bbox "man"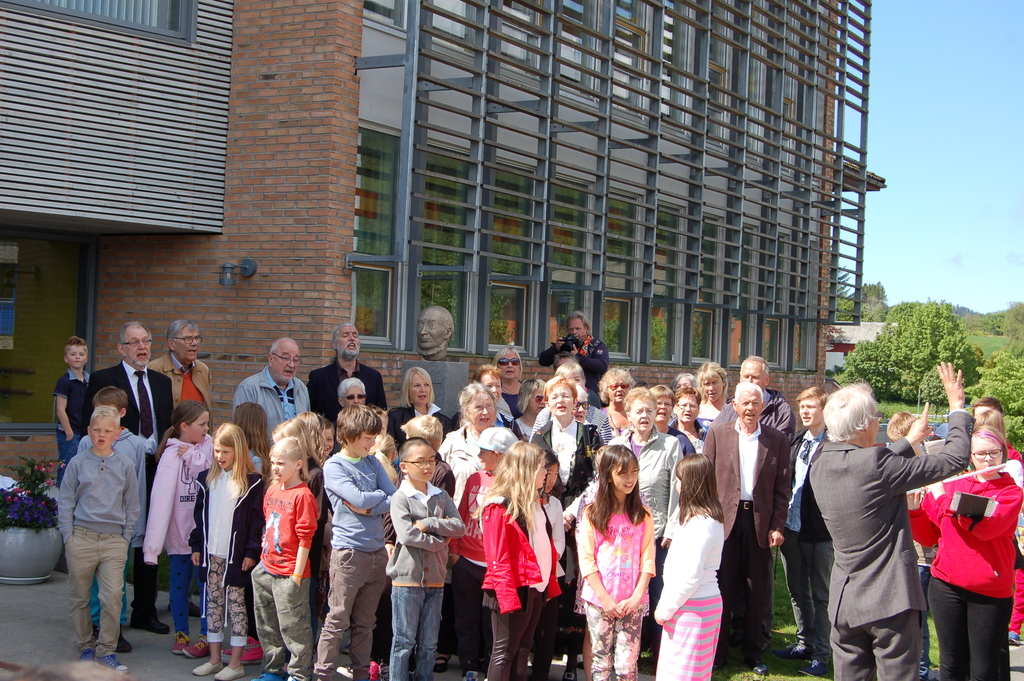
{"left": 798, "top": 357, "right": 977, "bottom": 680}
